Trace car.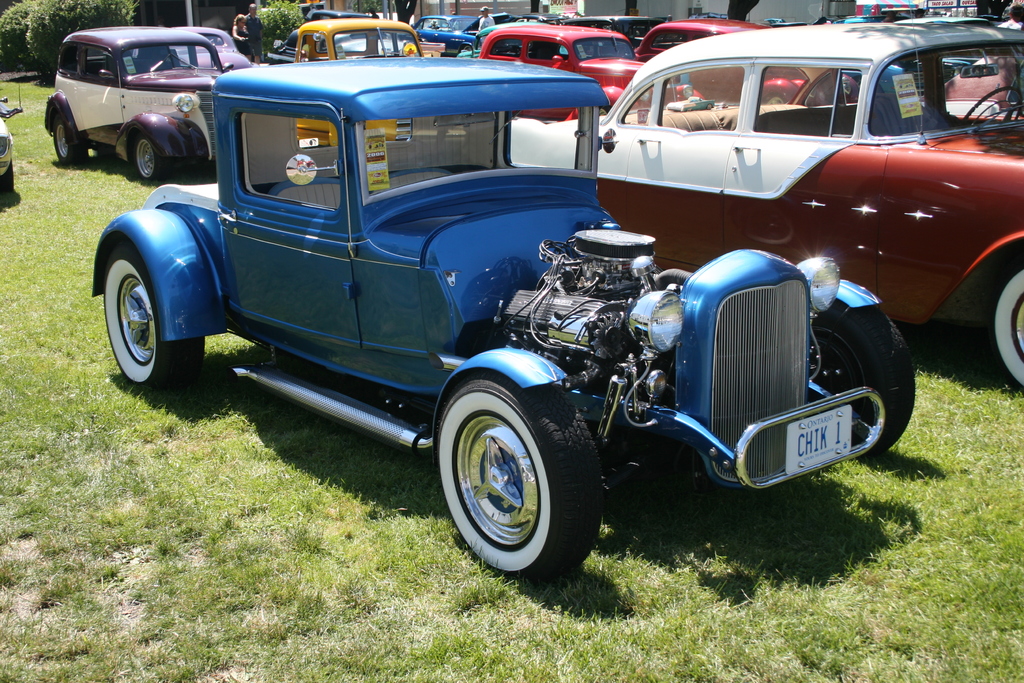
Traced to [x1=634, y1=19, x2=860, y2=104].
